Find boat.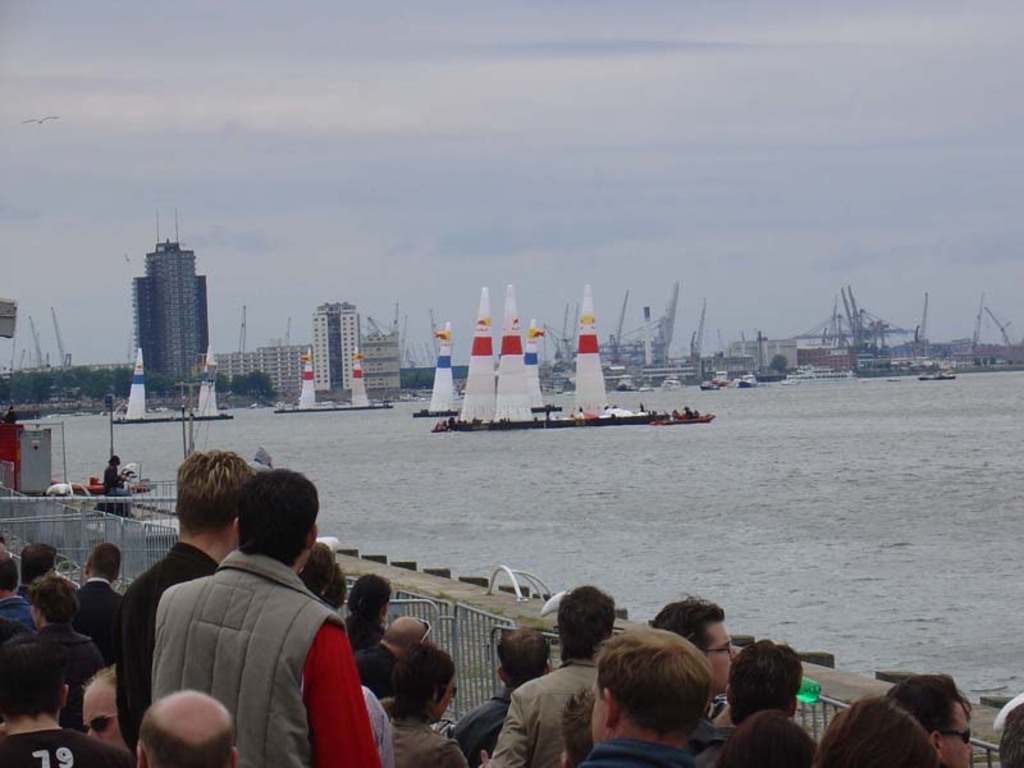
left=733, top=381, right=756, bottom=385.
